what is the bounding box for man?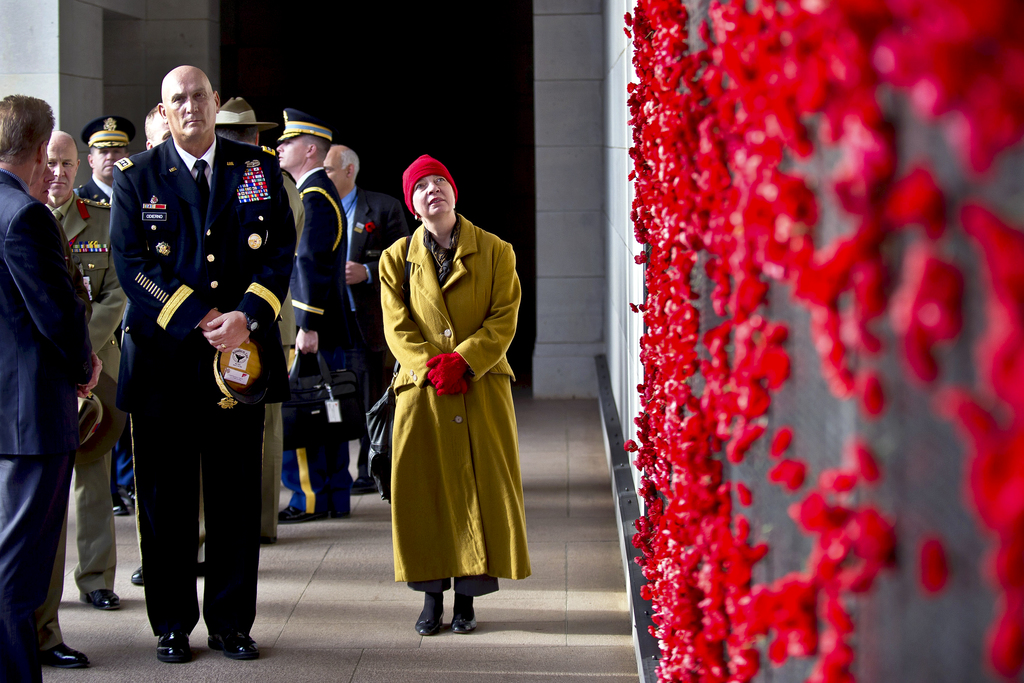
109:64:303:666.
